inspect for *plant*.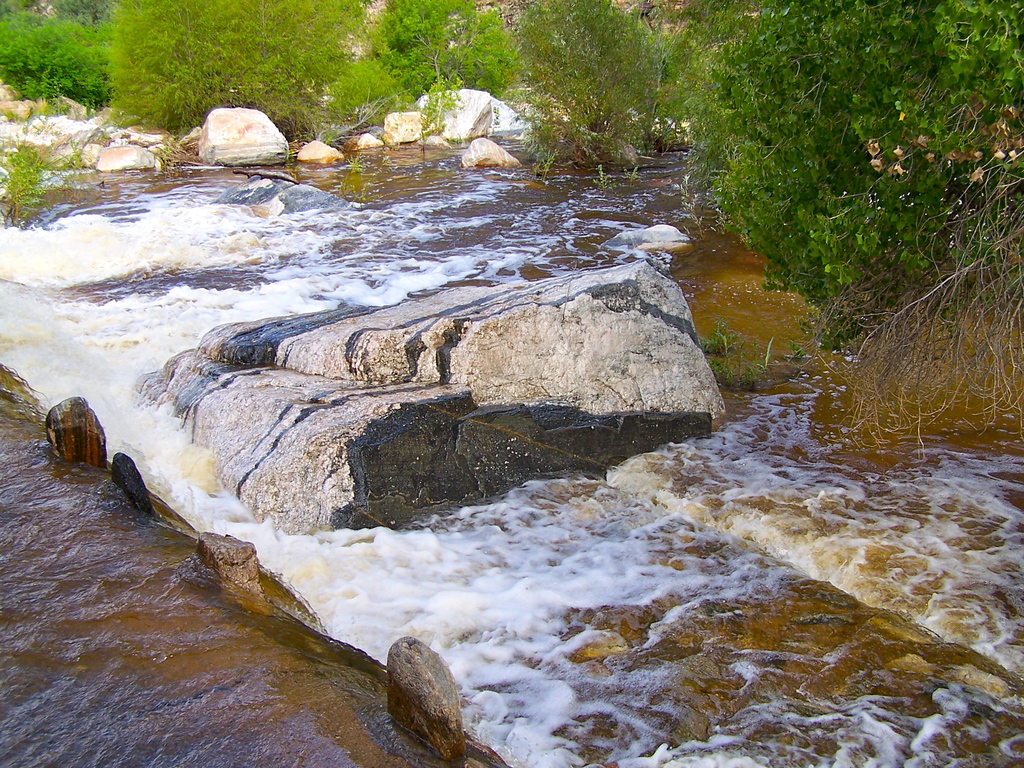
Inspection: (x1=59, y1=145, x2=85, y2=170).
